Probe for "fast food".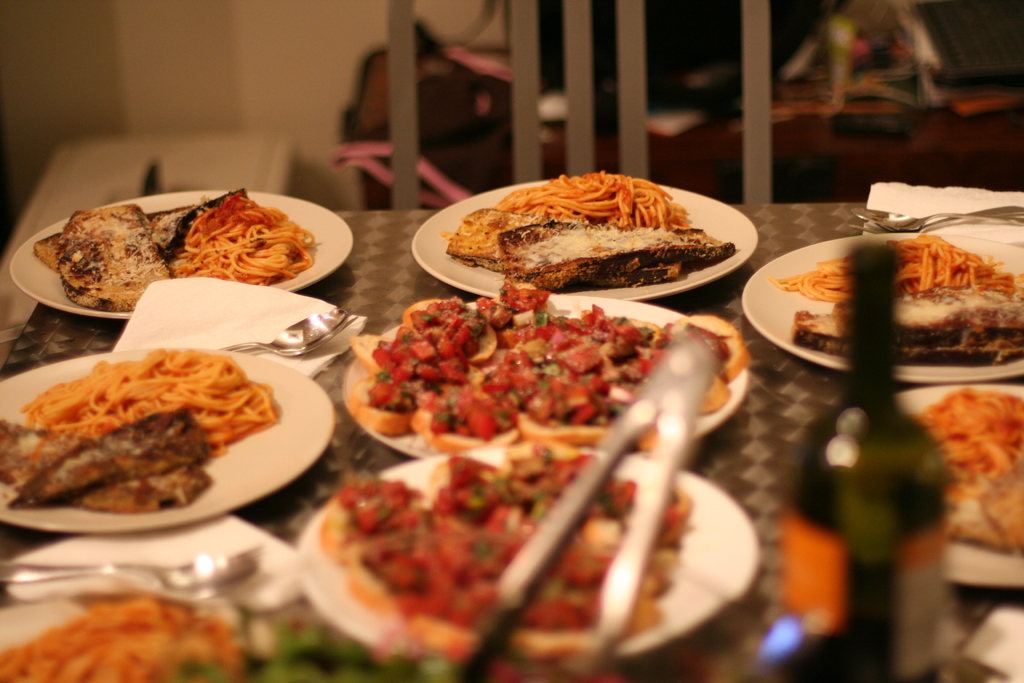
Probe result: 20:333:288:526.
